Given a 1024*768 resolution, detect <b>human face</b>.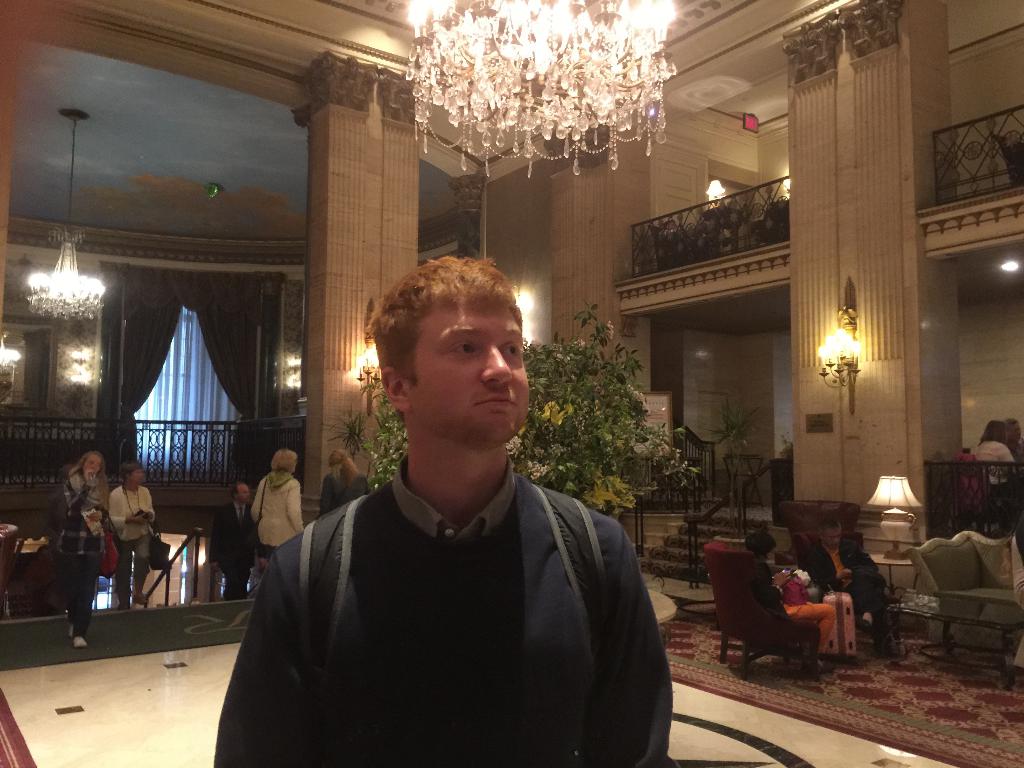
[131, 467, 146, 482].
